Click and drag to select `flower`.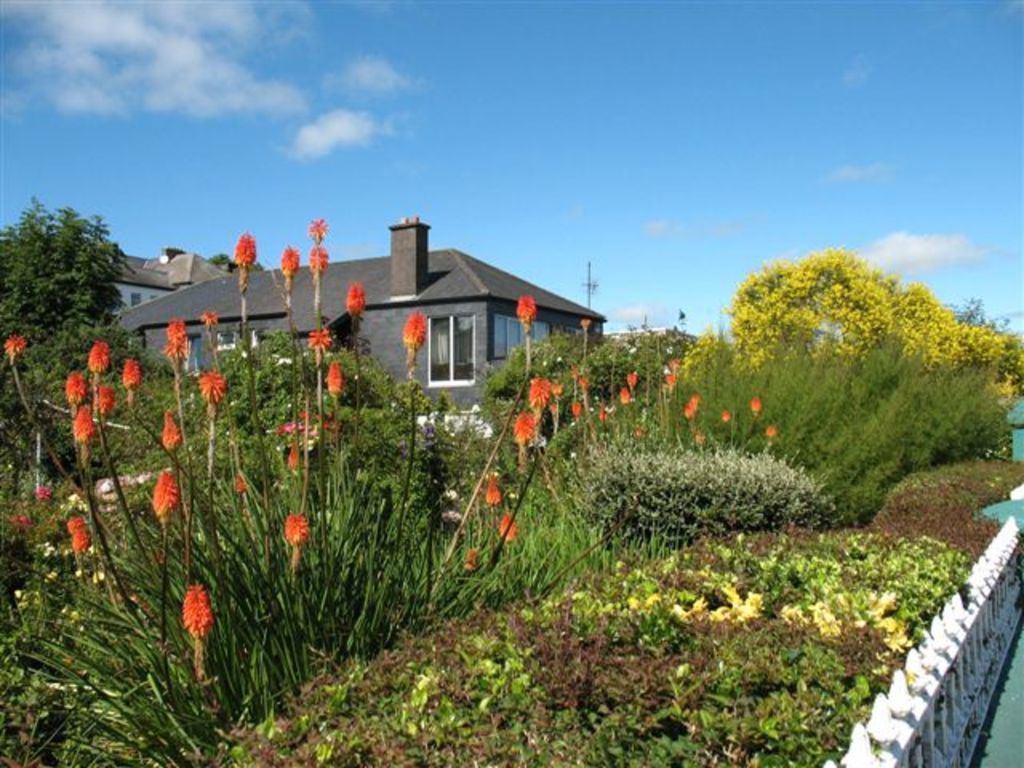
Selection: [526,373,549,410].
